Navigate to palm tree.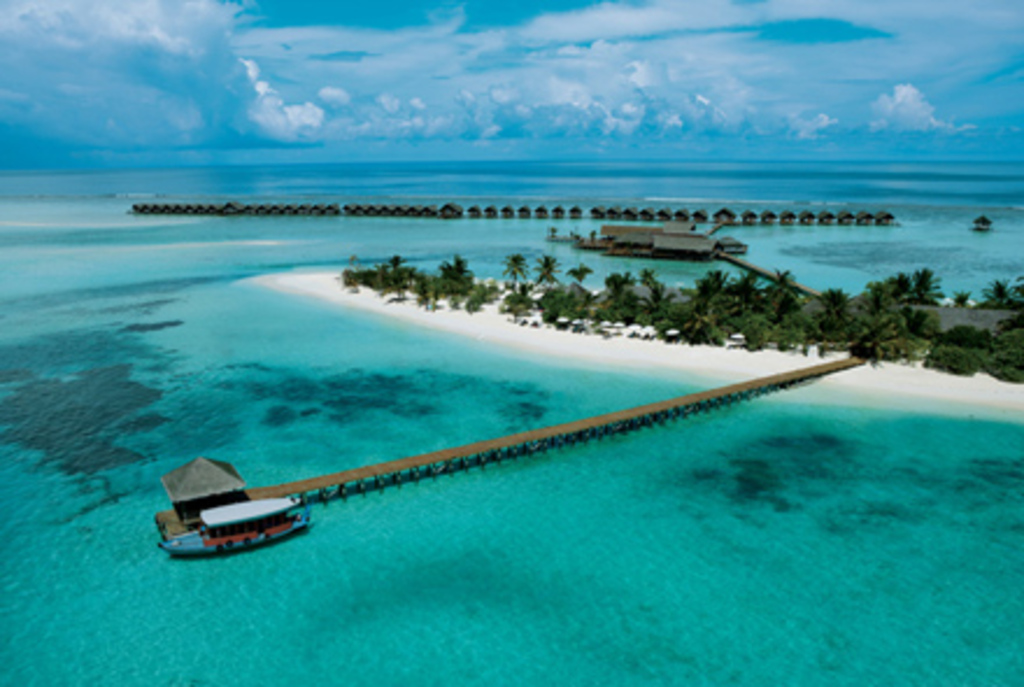
Navigation target: (x1=628, y1=258, x2=673, y2=324).
